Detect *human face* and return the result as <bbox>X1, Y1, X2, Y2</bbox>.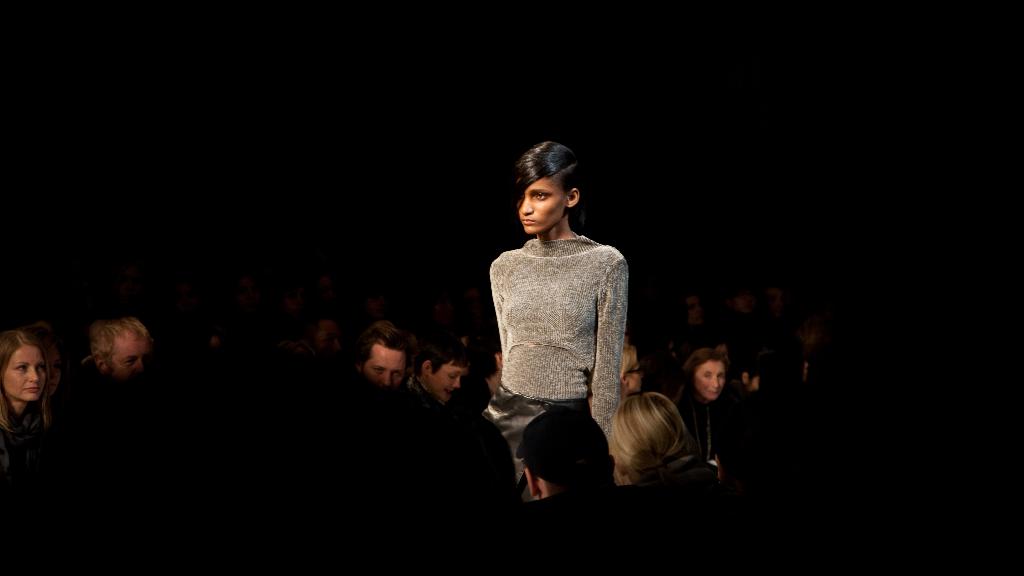
<bbox>359, 345, 409, 388</bbox>.
